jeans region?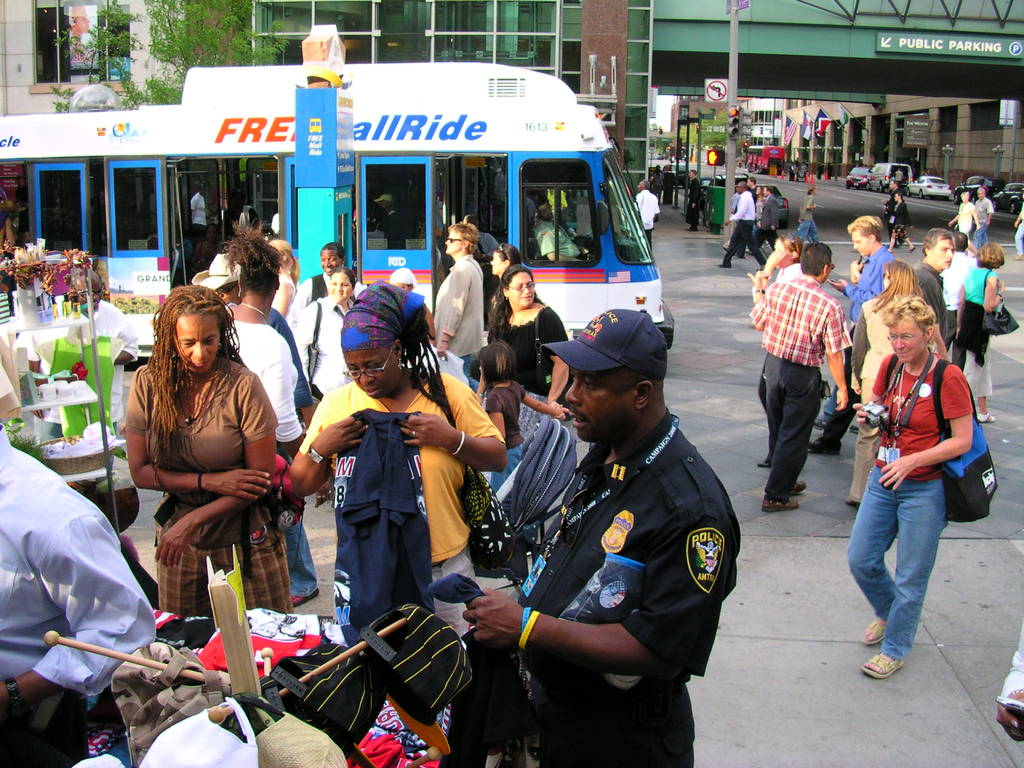
pyautogui.locateOnScreen(975, 220, 989, 249)
